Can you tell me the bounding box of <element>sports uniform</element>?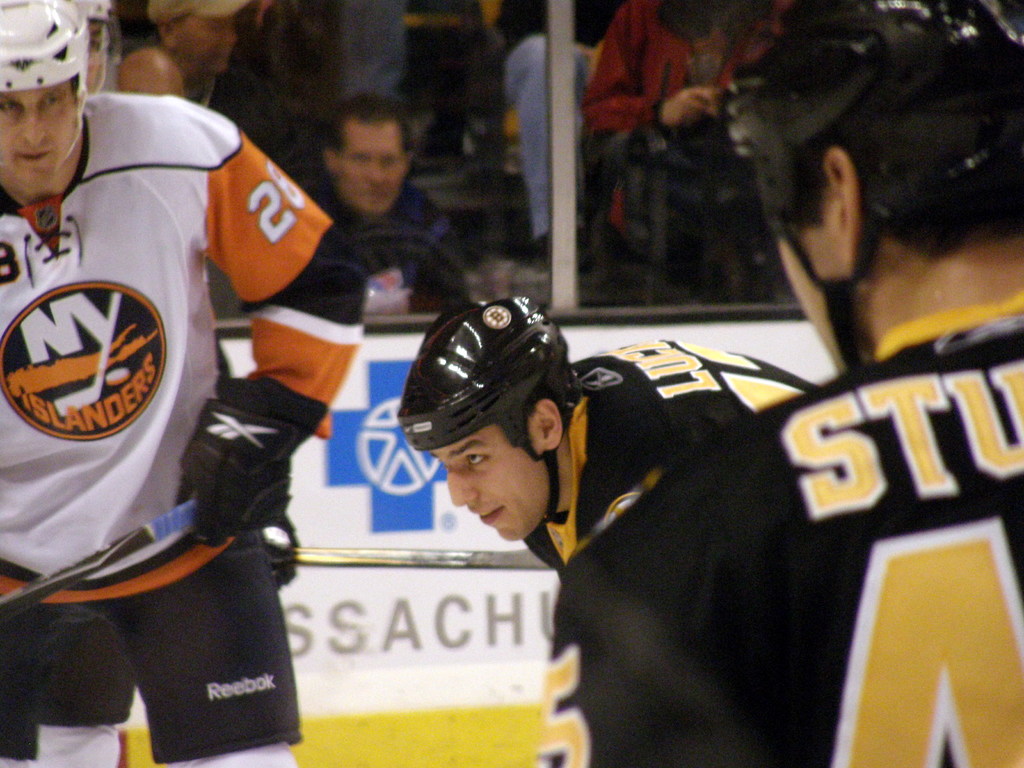
<region>19, 44, 385, 758</region>.
